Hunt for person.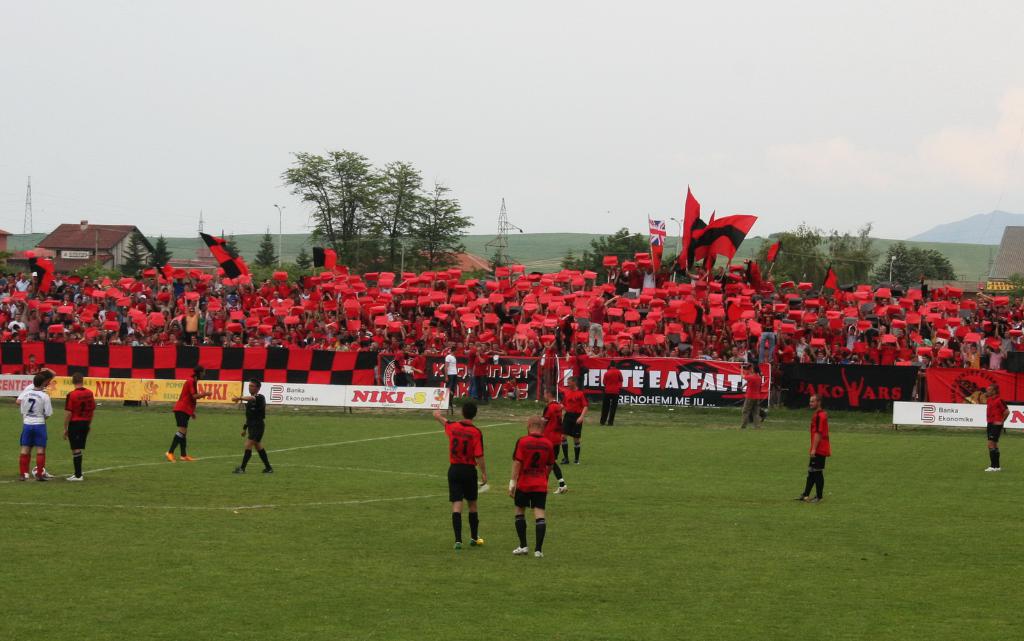
Hunted down at bbox=(429, 396, 484, 558).
